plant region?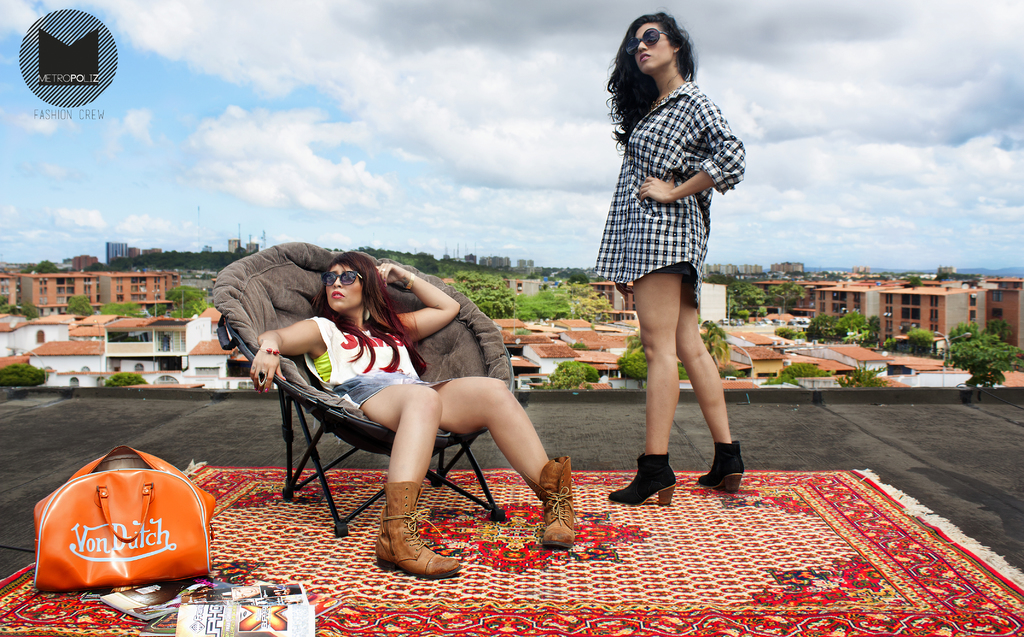
BBox(0, 361, 49, 389)
